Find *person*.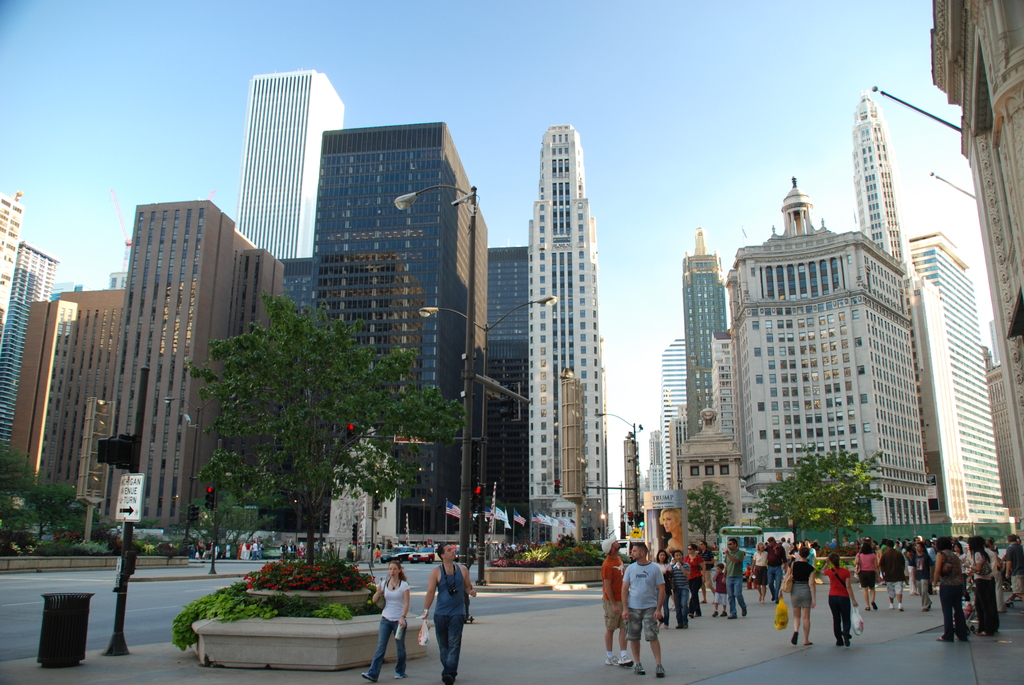
(left=748, top=542, right=772, bottom=606).
